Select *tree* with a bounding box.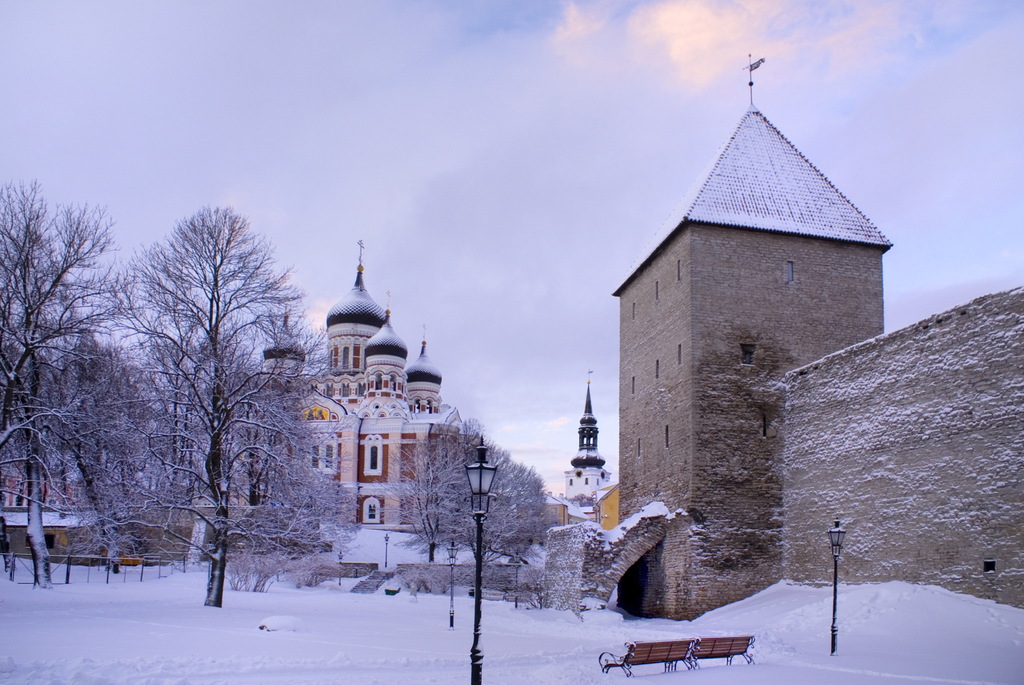
bbox=(410, 415, 547, 604).
